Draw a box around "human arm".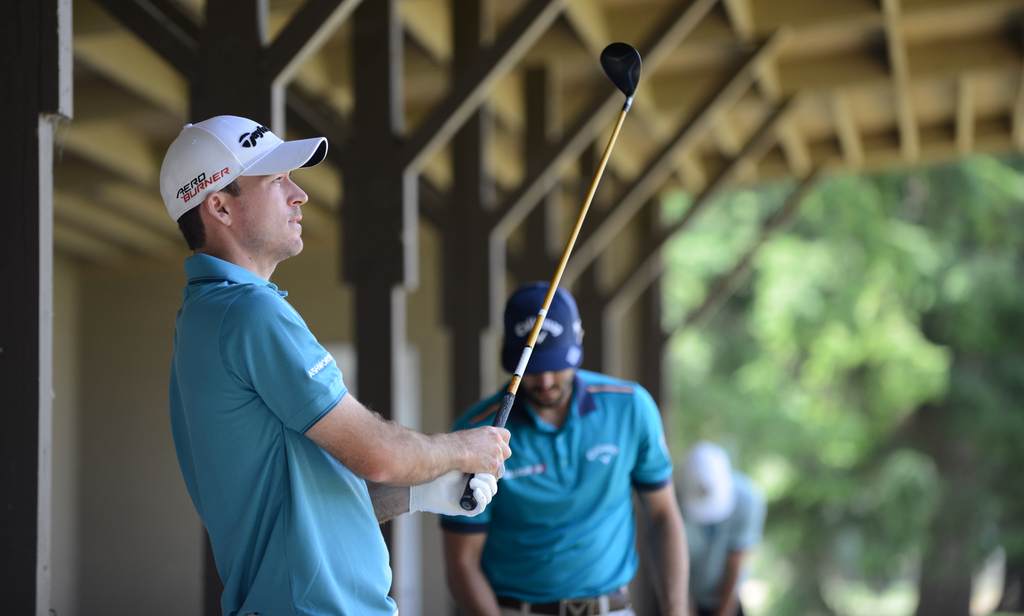
bbox(368, 471, 499, 524).
